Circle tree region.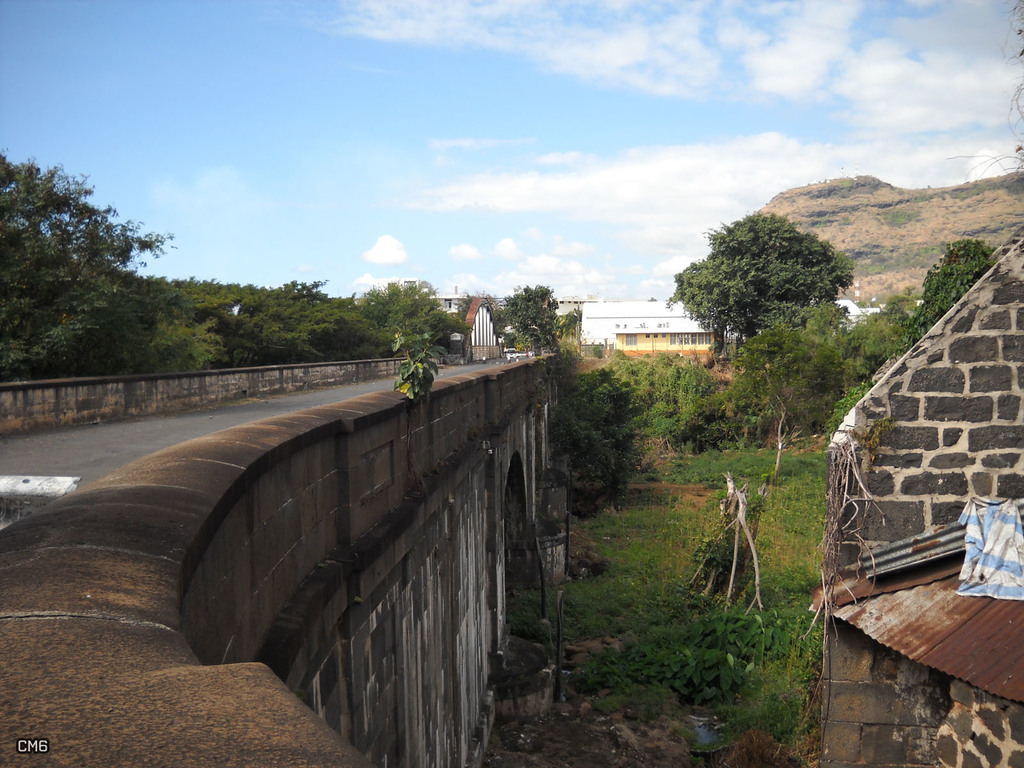
Region: locate(504, 287, 565, 348).
